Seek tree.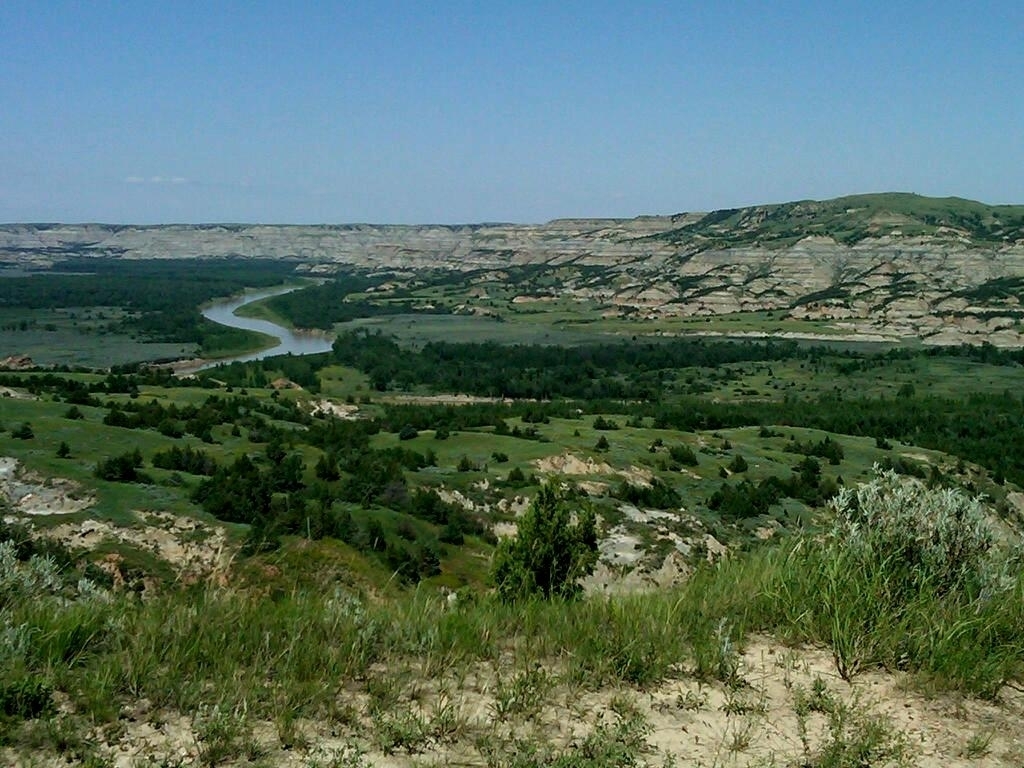
<box>87,451,144,478</box>.
